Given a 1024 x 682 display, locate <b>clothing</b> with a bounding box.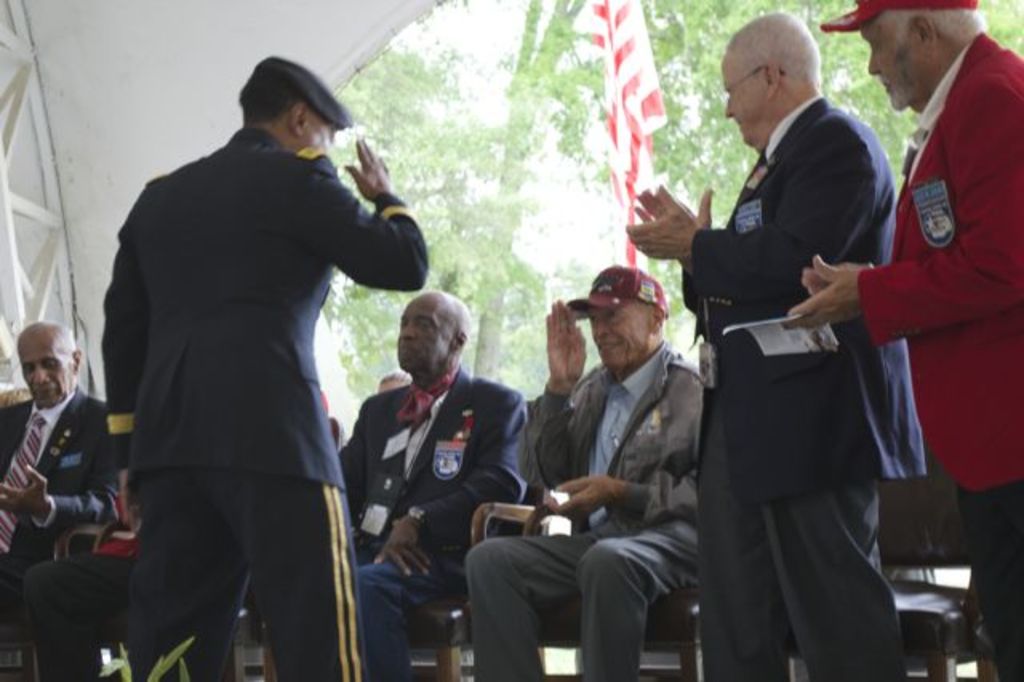
Located: (0, 384, 131, 680).
